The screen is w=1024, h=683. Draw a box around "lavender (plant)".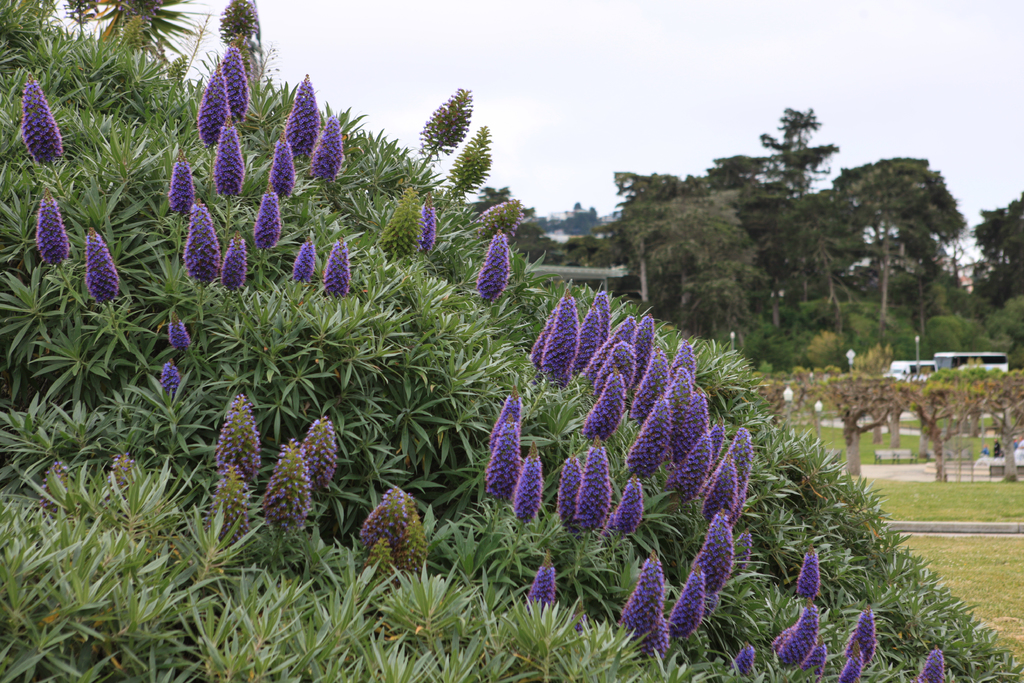
l=570, t=447, r=620, b=531.
